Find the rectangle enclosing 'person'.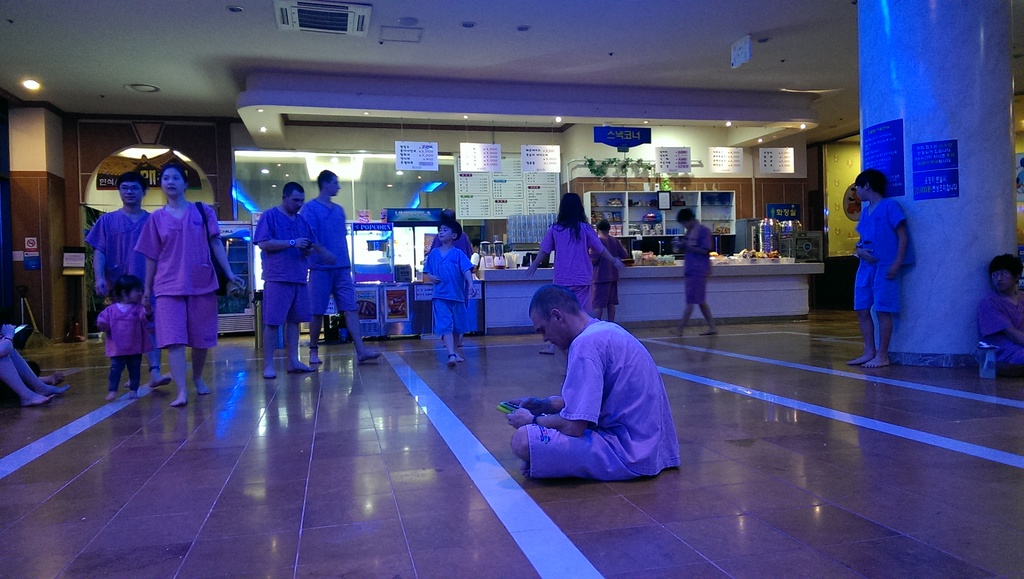
[x1=245, y1=174, x2=329, y2=379].
